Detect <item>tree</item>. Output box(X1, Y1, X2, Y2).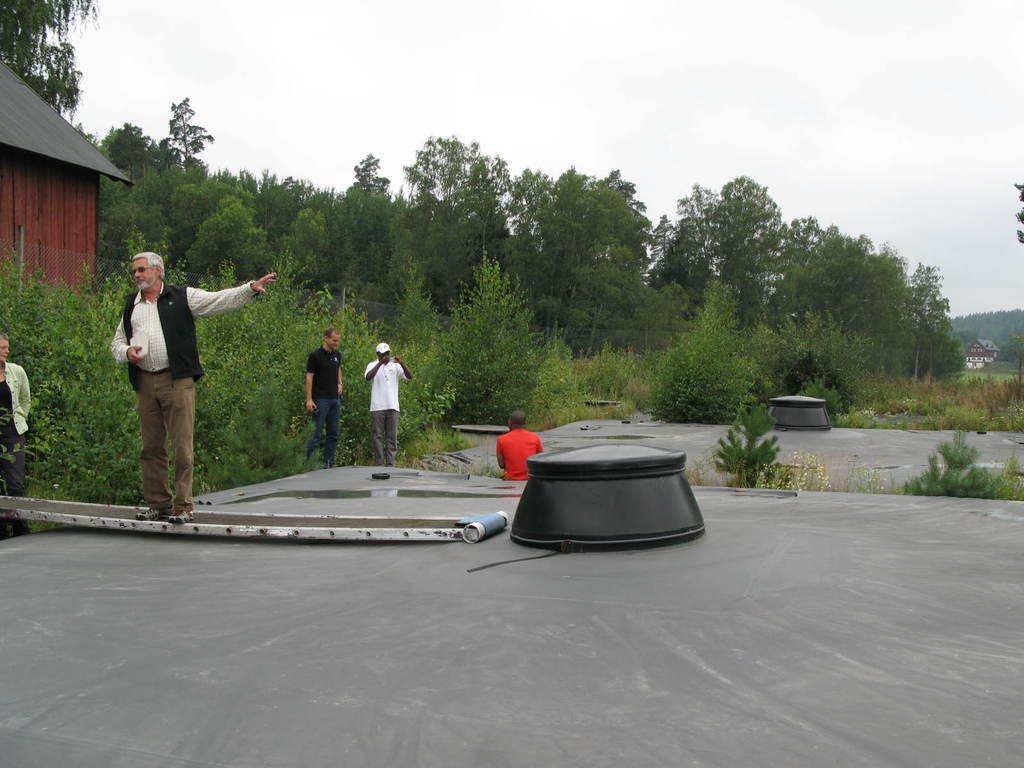
box(161, 98, 216, 161).
